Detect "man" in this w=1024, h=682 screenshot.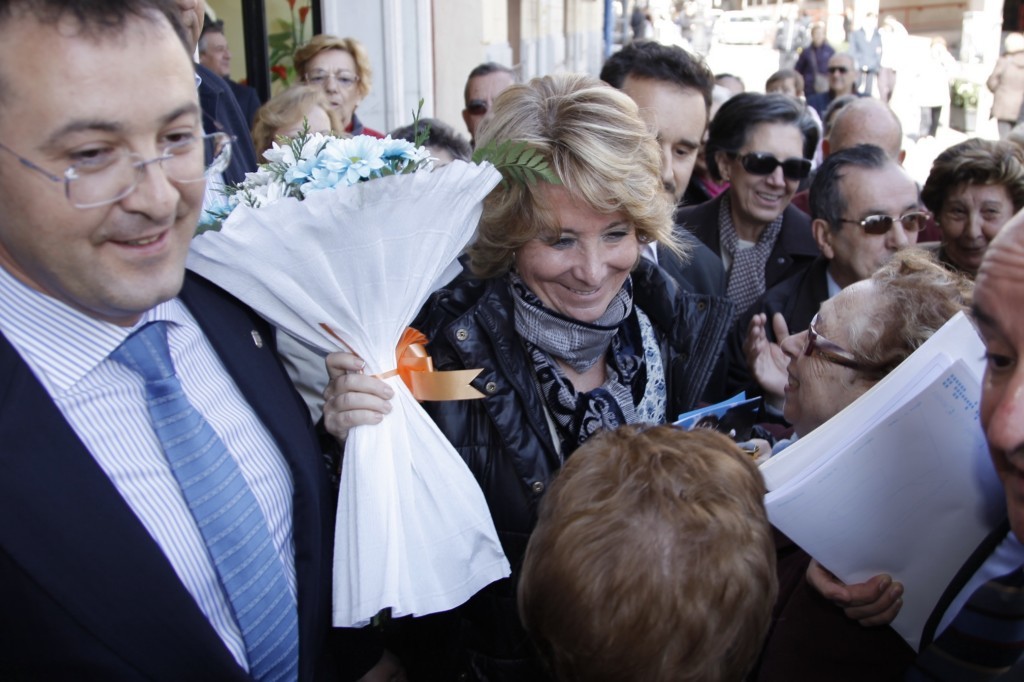
Detection: (170,0,259,224).
